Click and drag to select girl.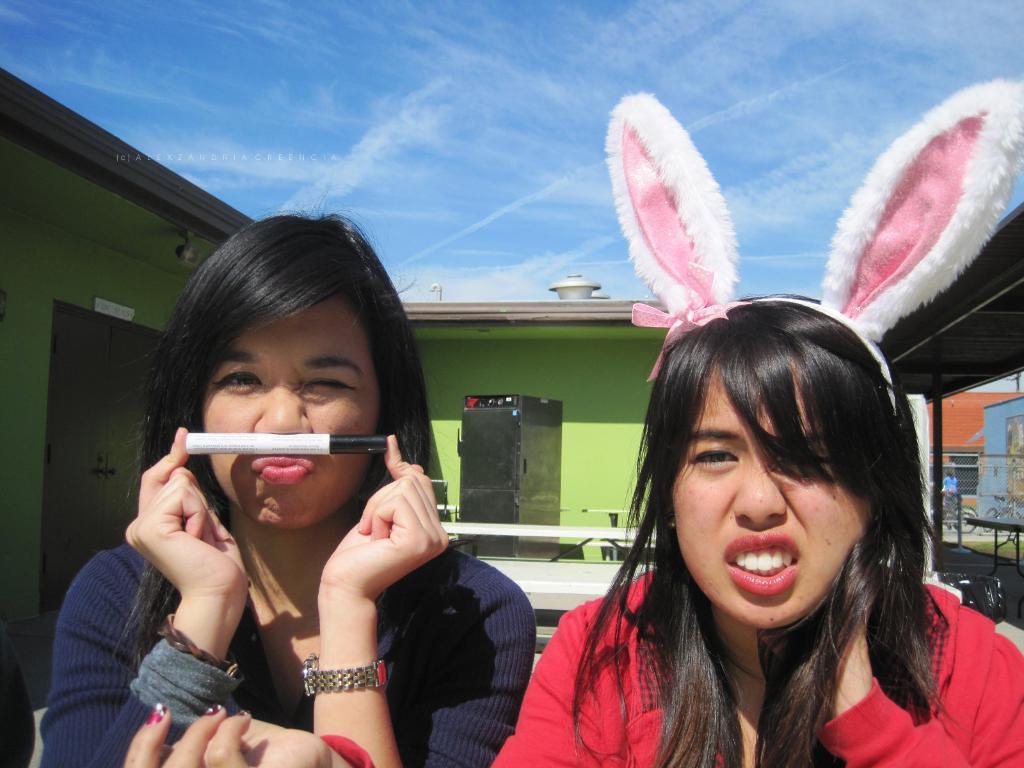
Selection: 122/294/1020/762.
